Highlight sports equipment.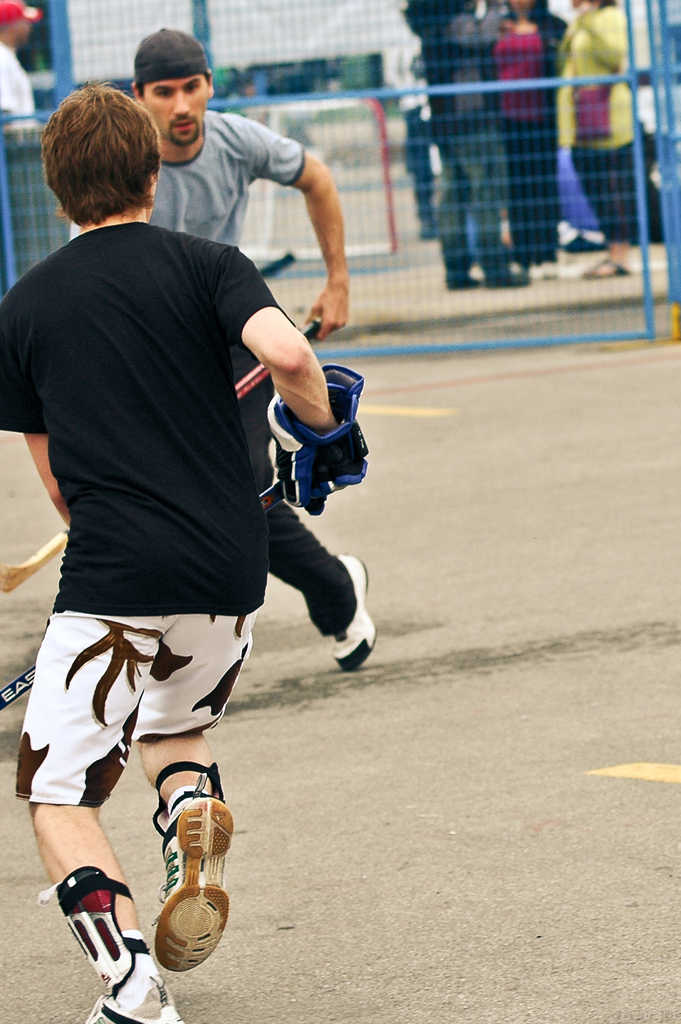
Highlighted region: pyautogui.locateOnScreen(260, 365, 369, 517).
